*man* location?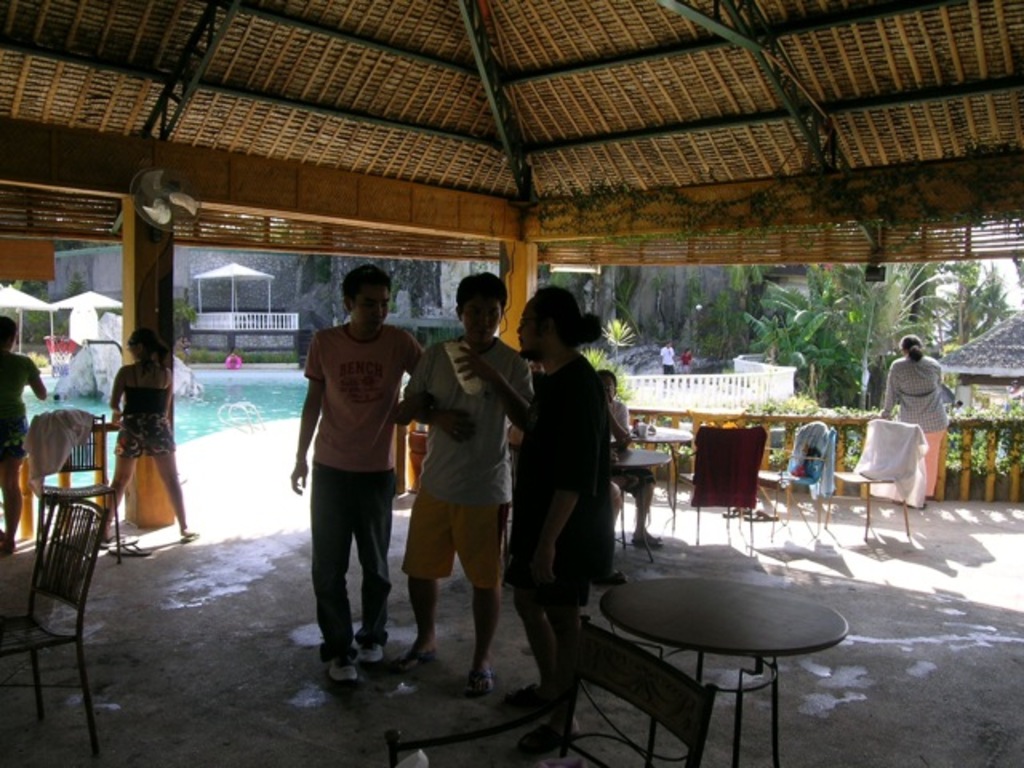
left=282, top=274, right=408, bottom=694
